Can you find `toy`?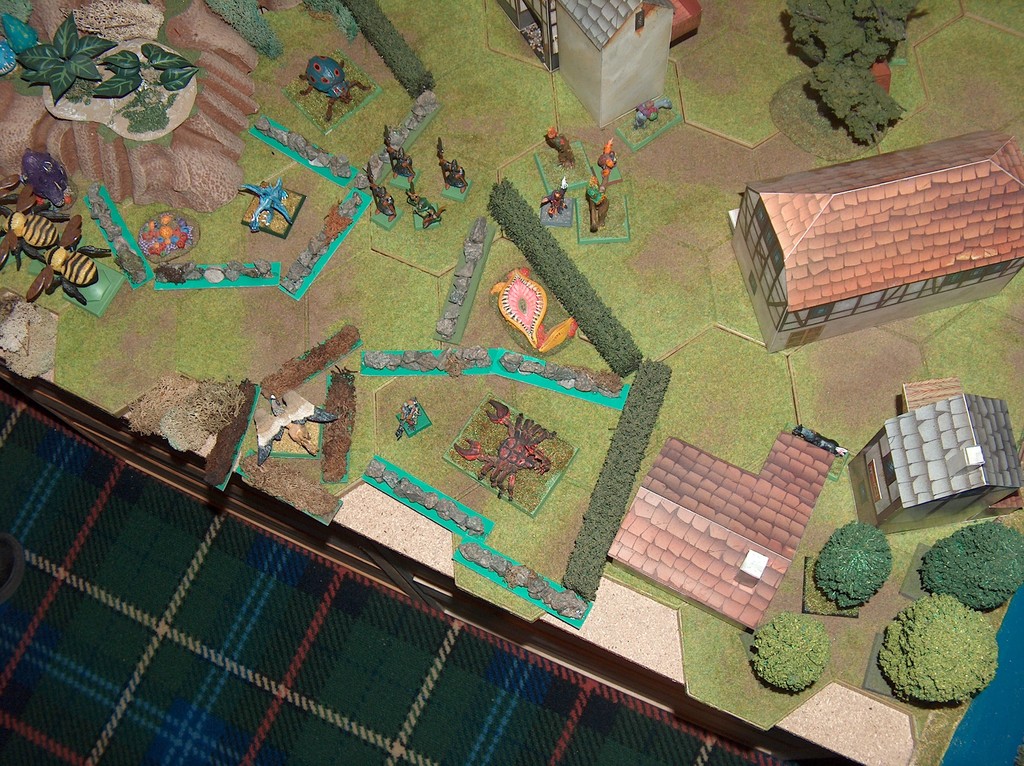
Yes, bounding box: [left=413, top=202, right=449, bottom=228].
